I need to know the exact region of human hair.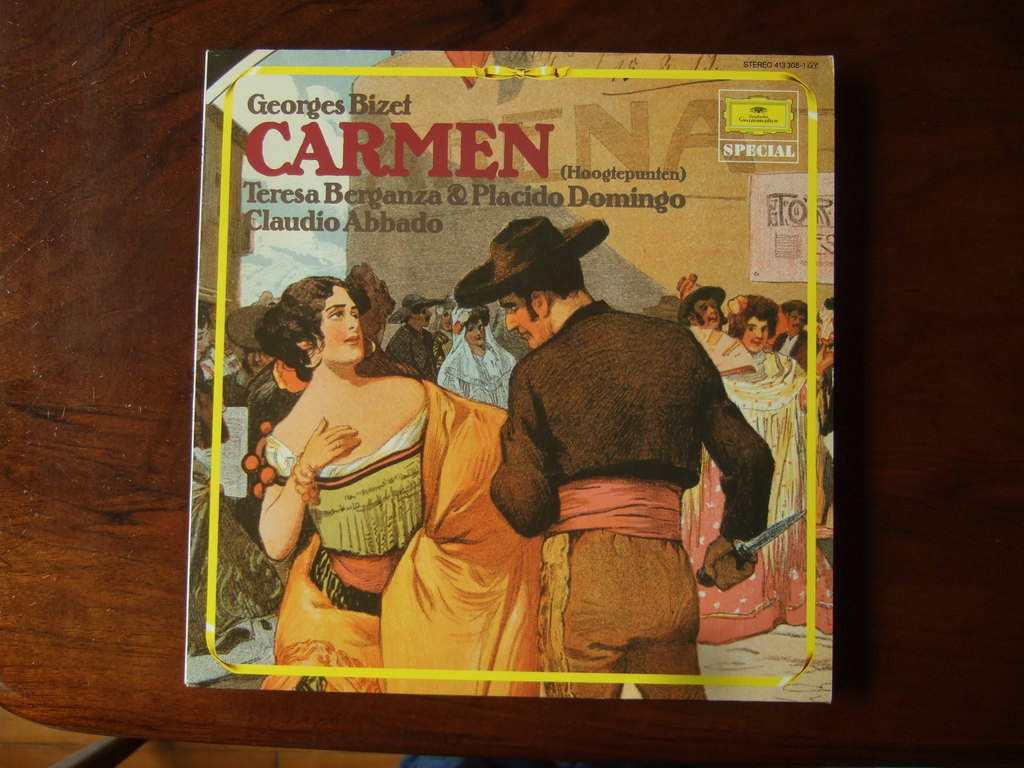
Region: (x1=466, y1=307, x2=488, y2=328).
